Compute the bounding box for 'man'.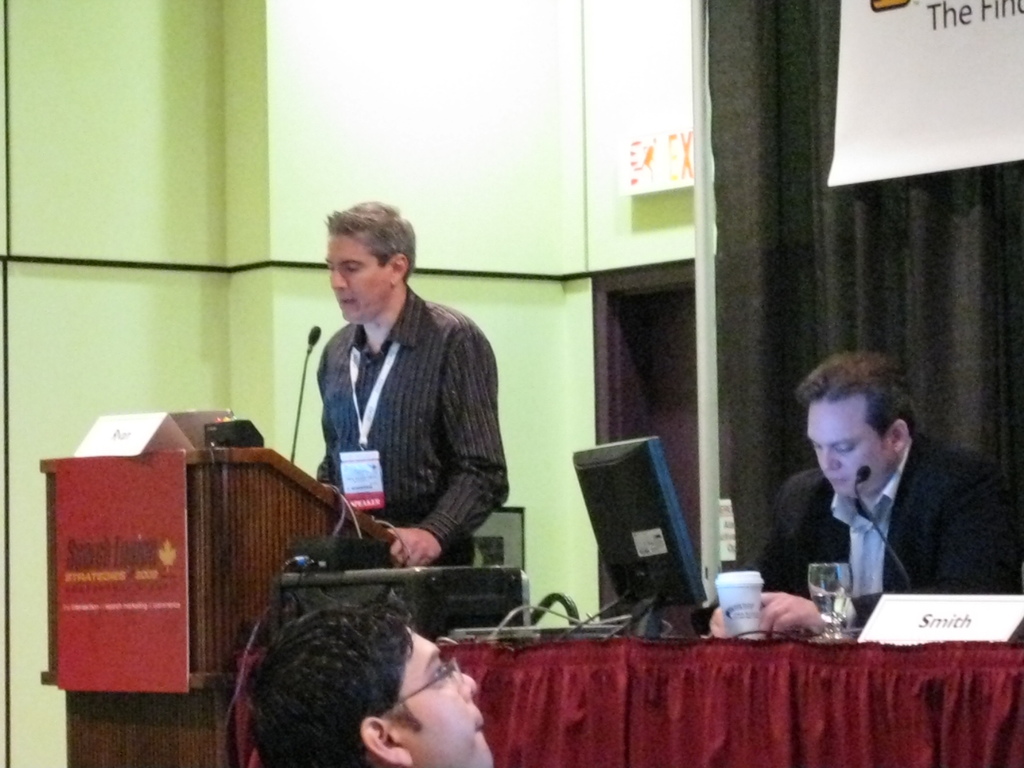
[x1=697, y1=336, x2=1023, y2=633].
